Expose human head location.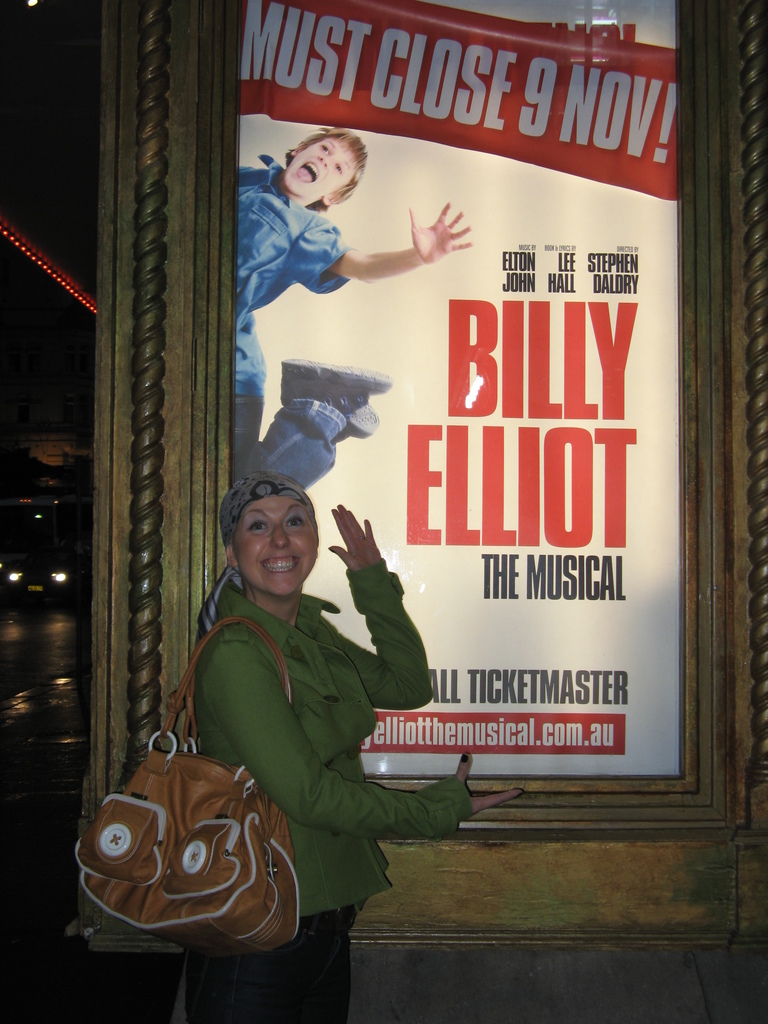
Exposed at x1=287, y1=118, x2=374, y2=196.
